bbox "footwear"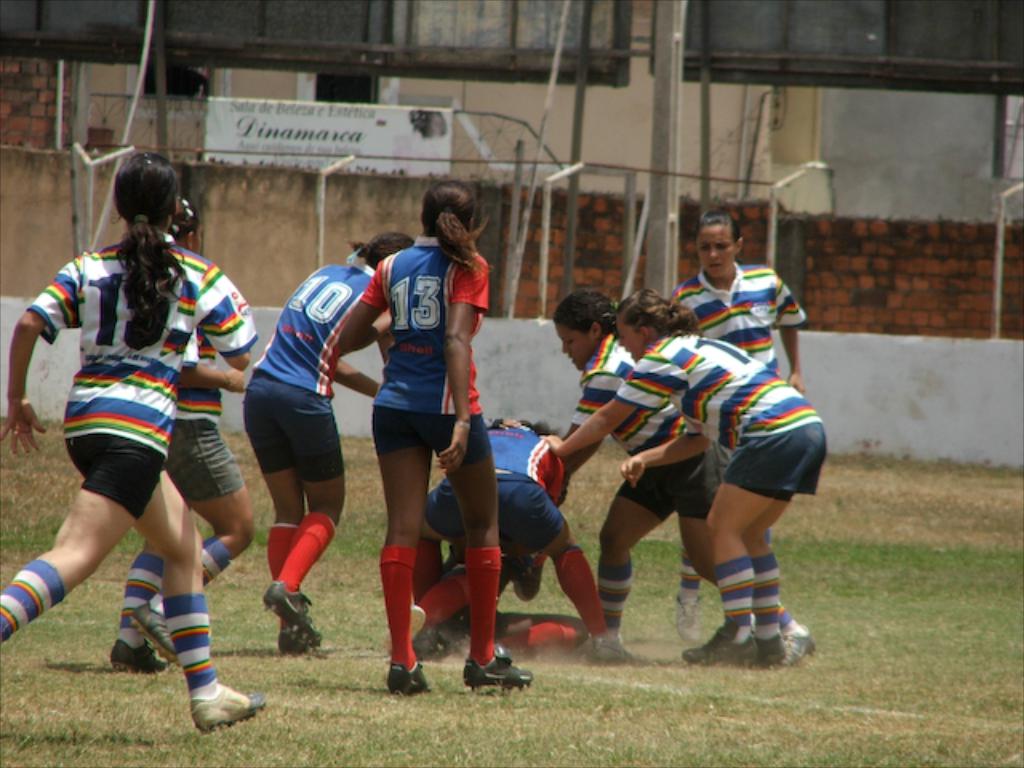
BBox(510, 566, 542, 600)
